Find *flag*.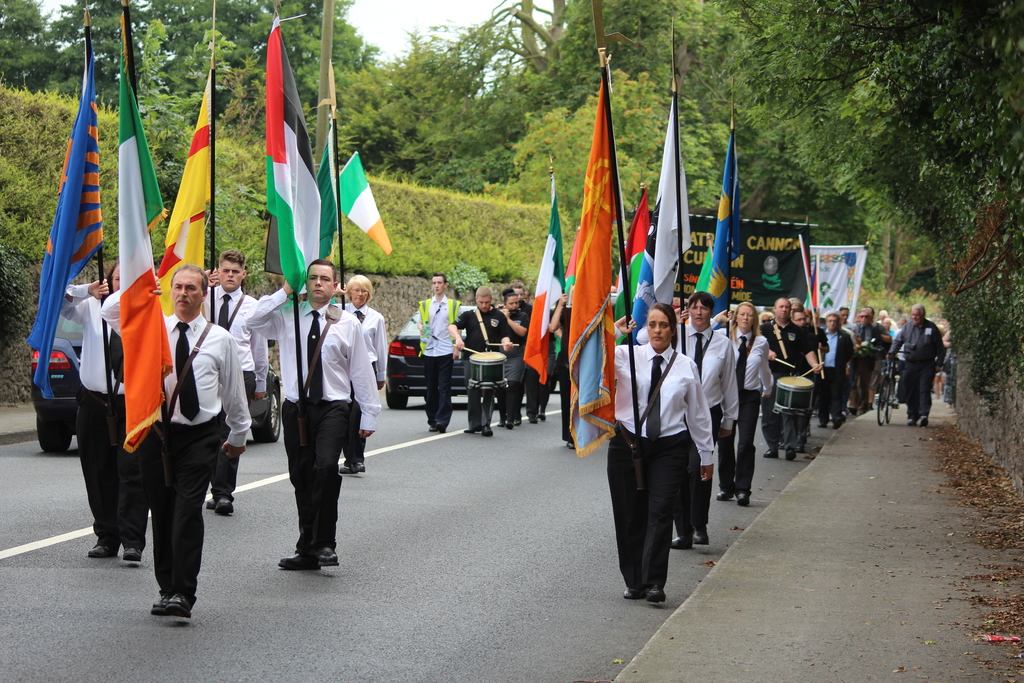
Rect(262, 15, 319, 295).
